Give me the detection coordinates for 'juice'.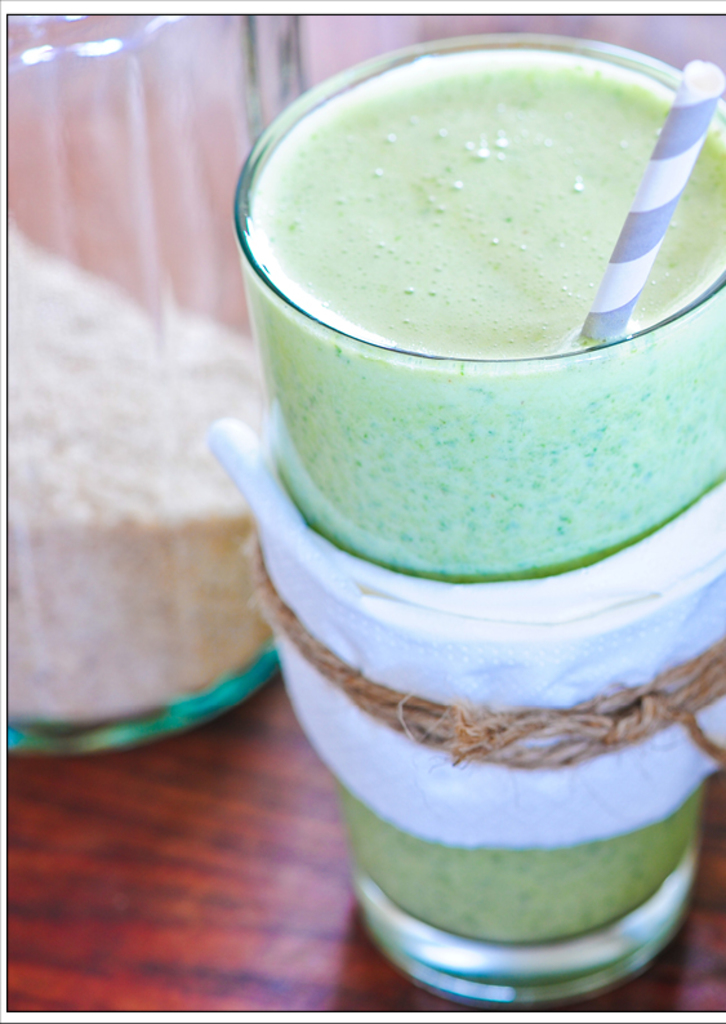
(219, 0, 716, 958).
